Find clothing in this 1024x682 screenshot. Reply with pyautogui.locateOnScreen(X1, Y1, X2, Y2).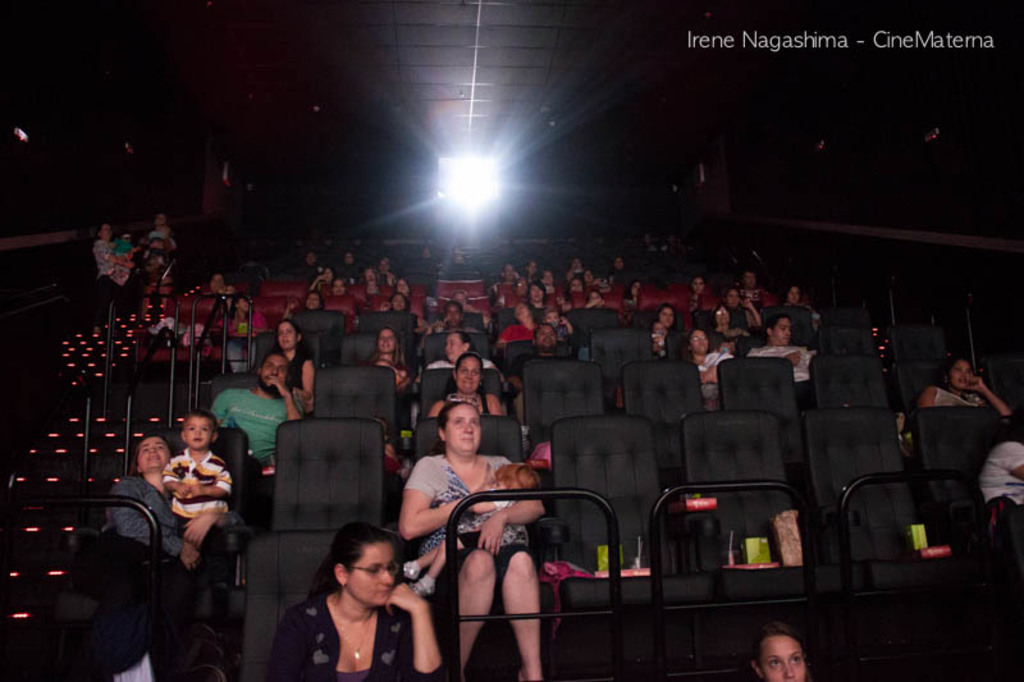
pyautogui.locateOnScreen(271, 590, 415, 681).
